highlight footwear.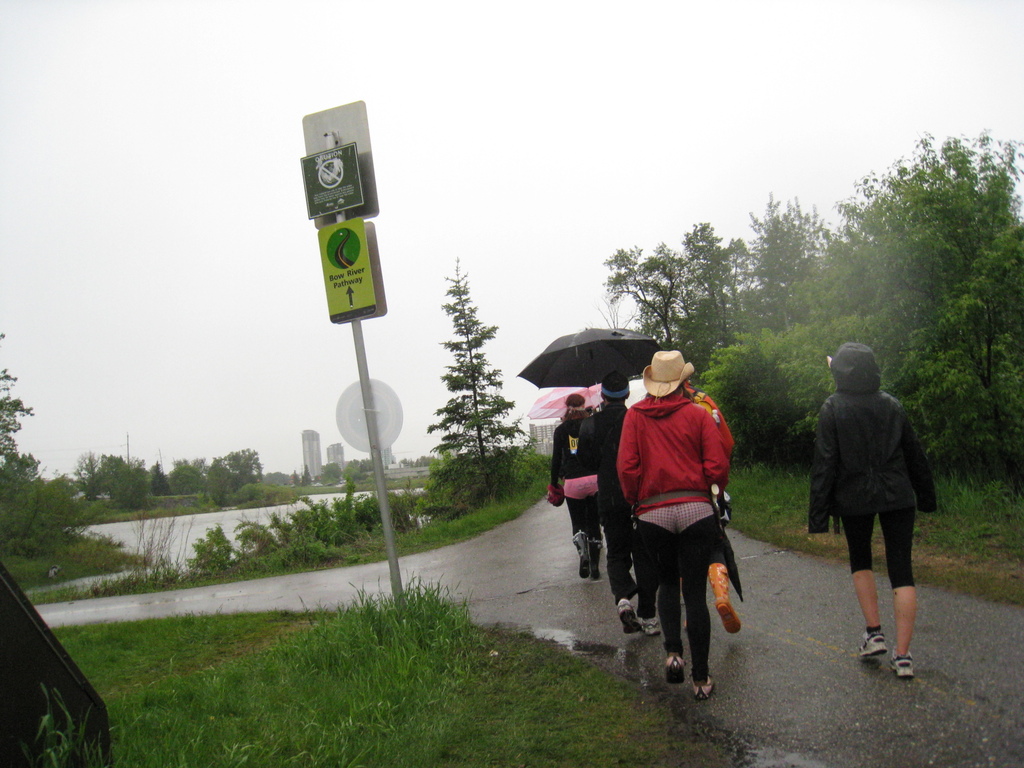
Highlighted region: [620,603,636,639].
